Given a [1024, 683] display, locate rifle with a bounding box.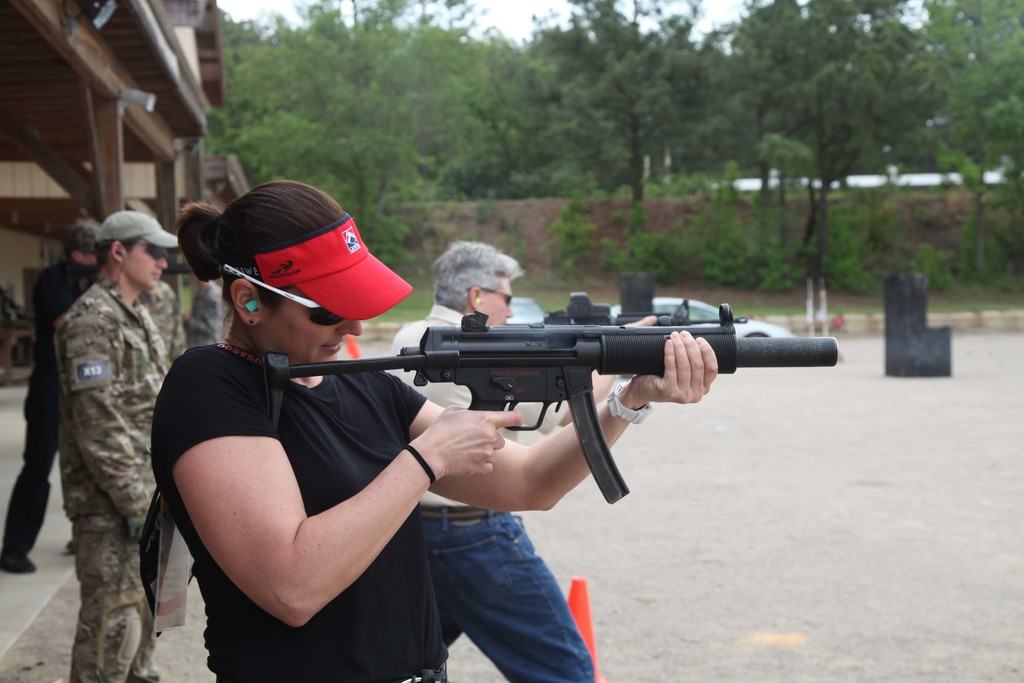
Located: locate(60, 258, 195, 297).
